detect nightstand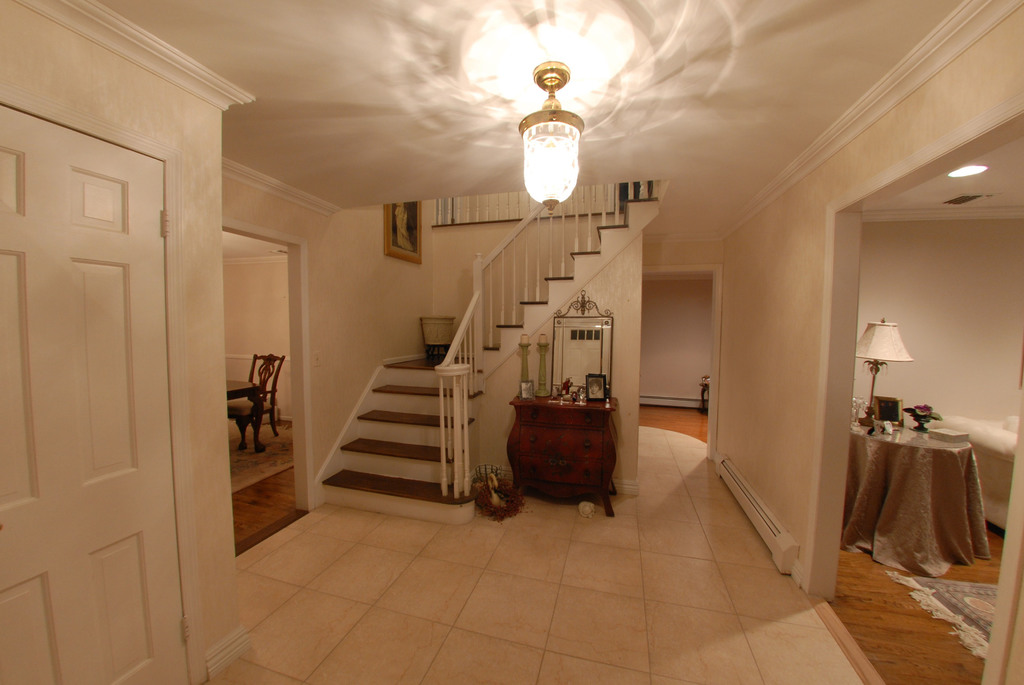
box=[506, 391, 619, 505]
